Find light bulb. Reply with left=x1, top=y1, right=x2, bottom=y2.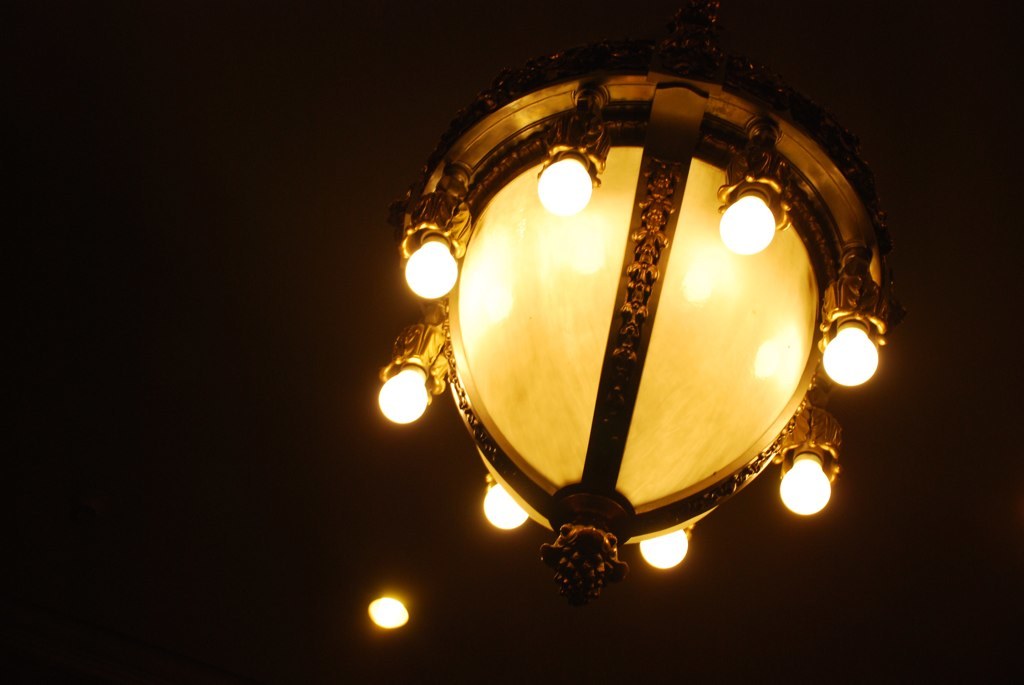
left=370, top=600, right=408, bottom=628.
